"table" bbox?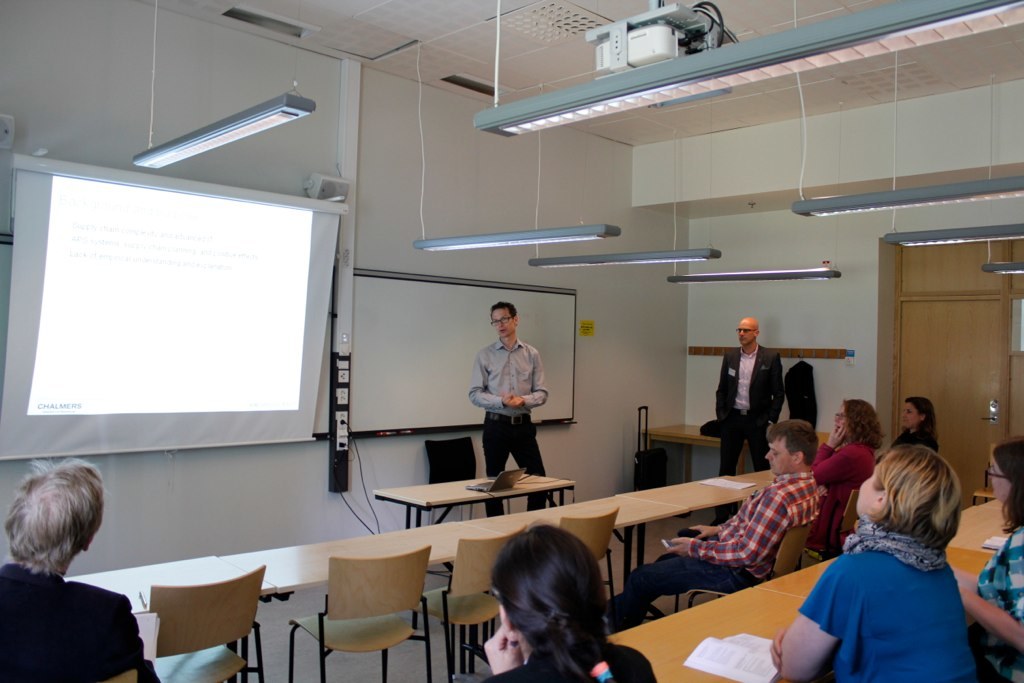
603:491:1023:682
